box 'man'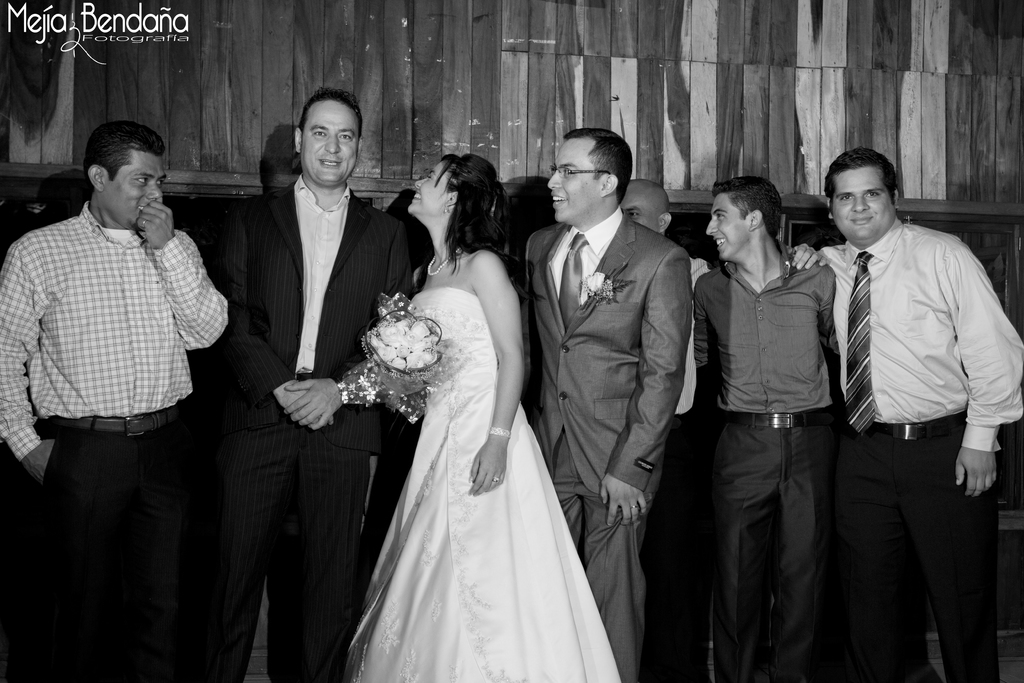
select_region(692, 173, 836, 682)
